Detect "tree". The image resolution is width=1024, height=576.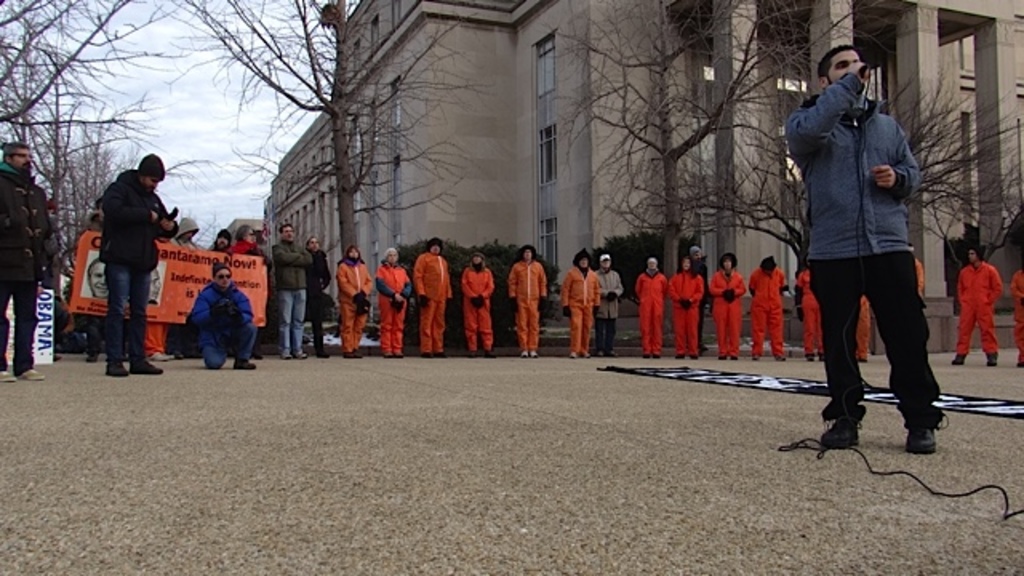
[left=906, top=134, right=1022, bottom=280].
